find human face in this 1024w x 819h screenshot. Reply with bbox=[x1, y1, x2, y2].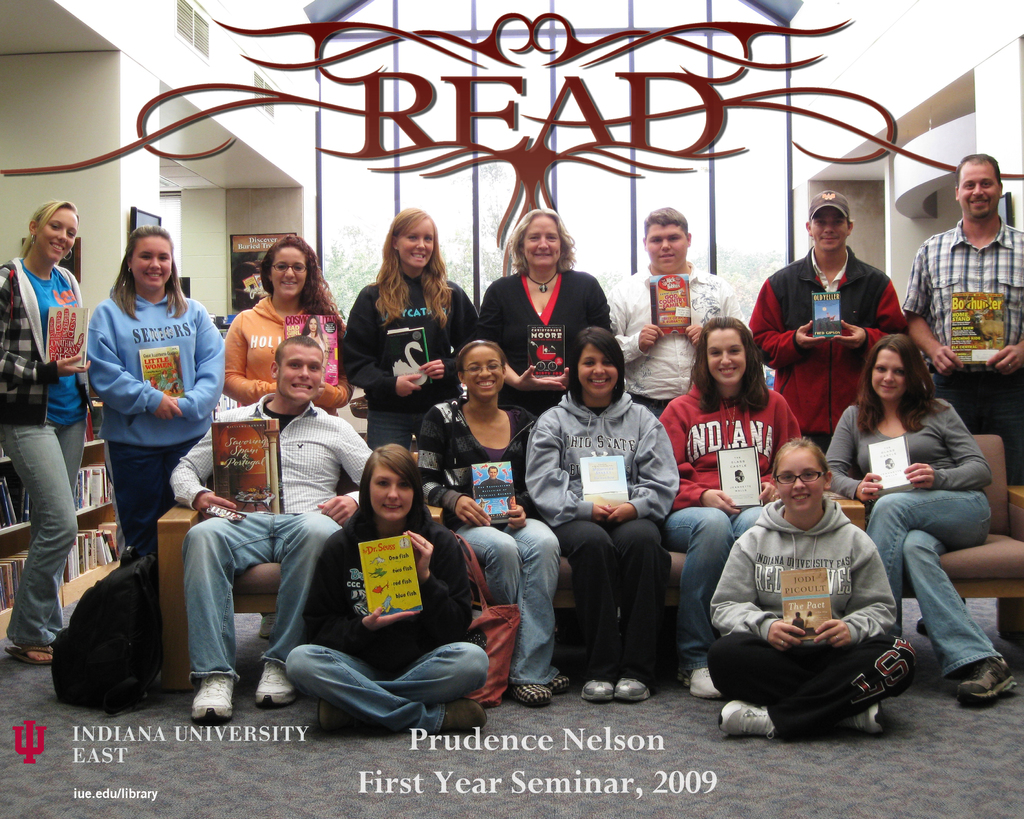
bbox=[872, 349, 904, 398].
